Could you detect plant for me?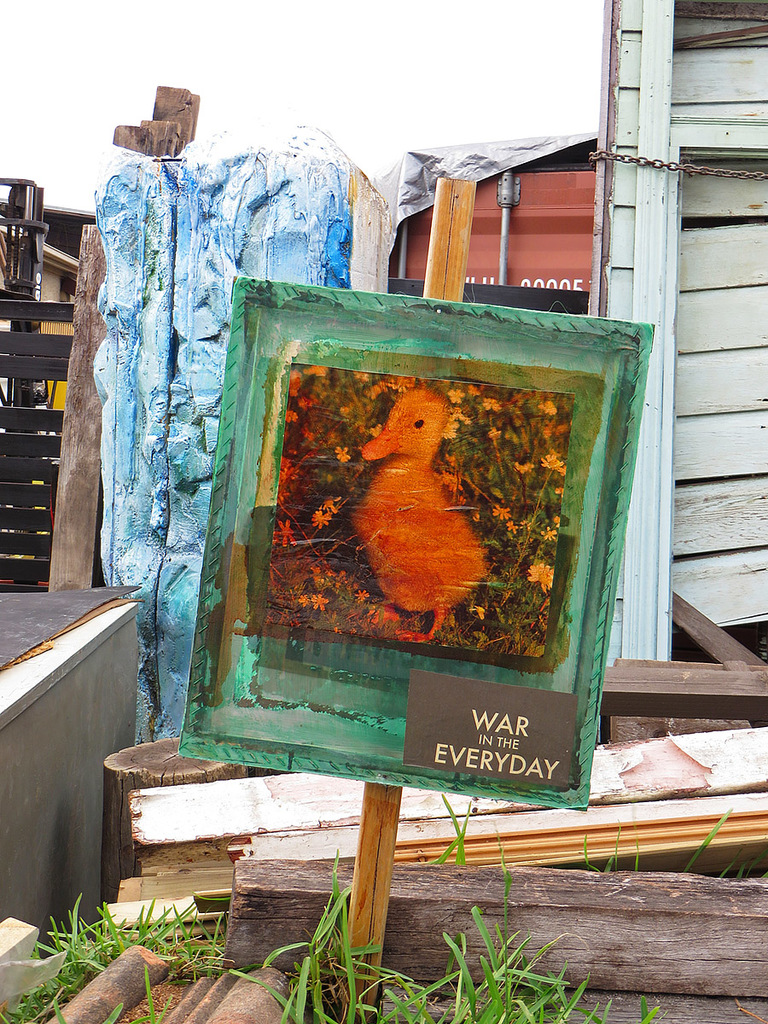
Detection result: (left=676, top=795, right=766, bottom=885).
